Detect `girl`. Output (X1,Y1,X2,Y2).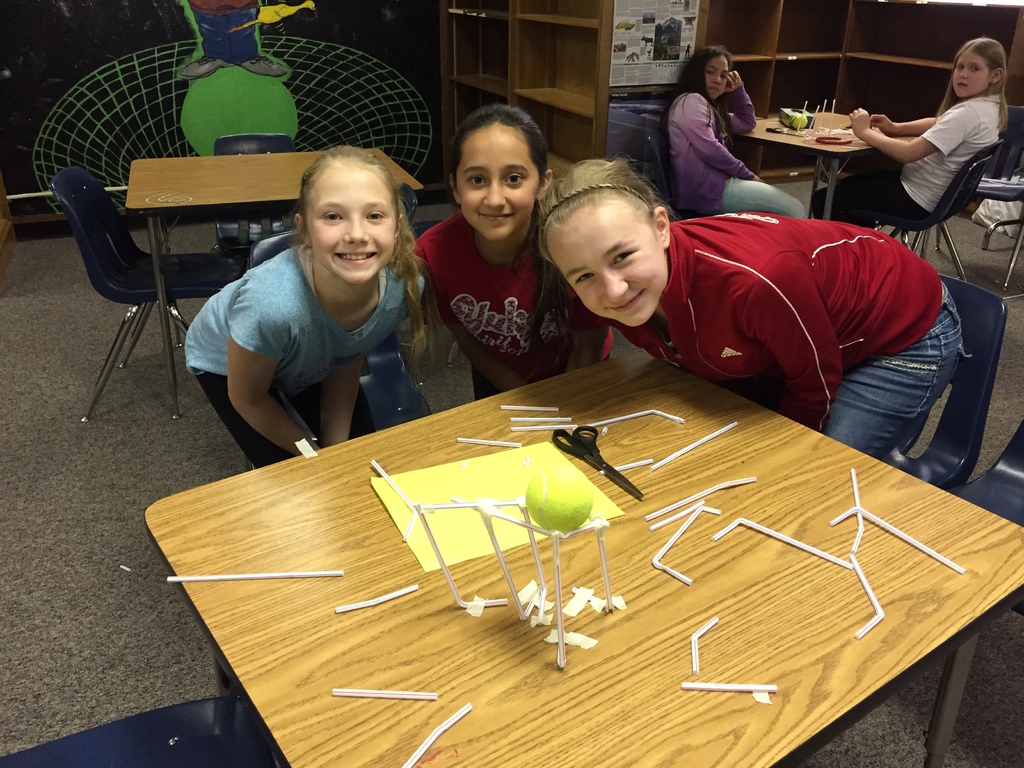
(408,96,616,401).
